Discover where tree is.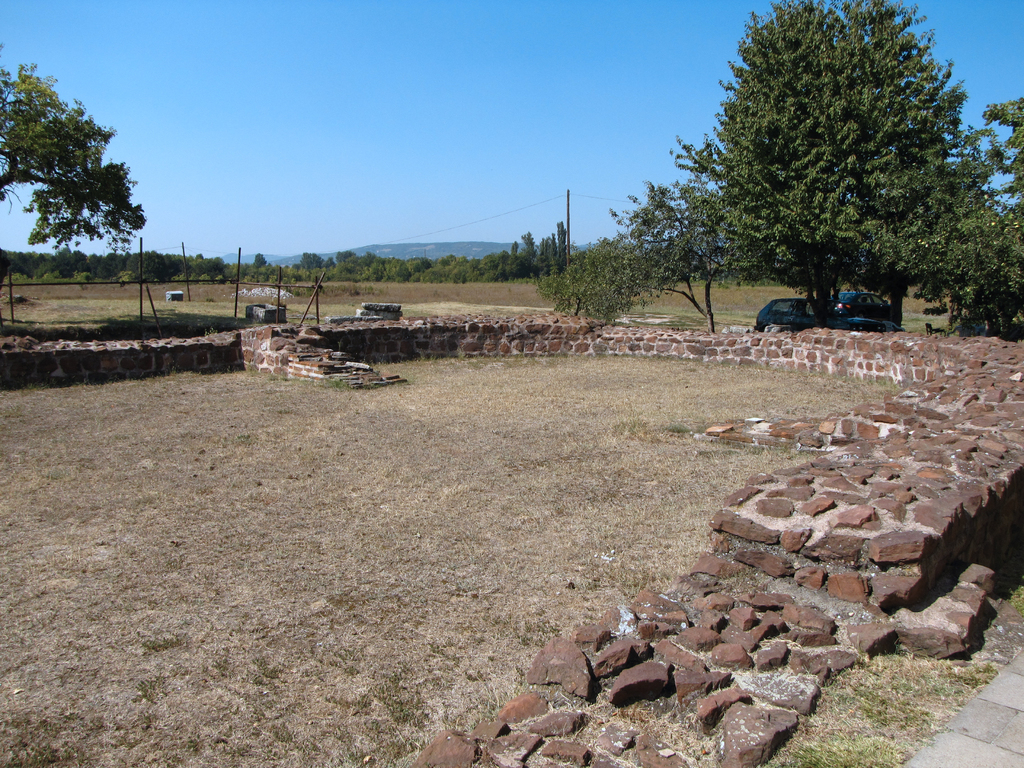
Discovered at 541:198:738:335.
